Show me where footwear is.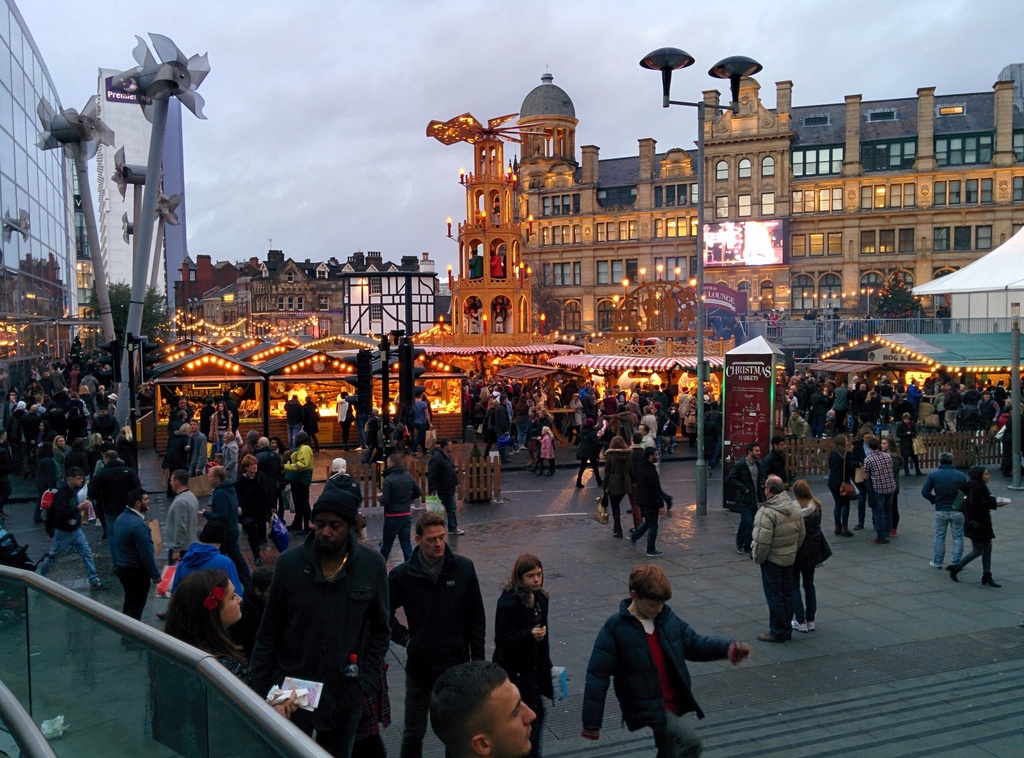
footwear is at region(646, 549, 665, 557).
